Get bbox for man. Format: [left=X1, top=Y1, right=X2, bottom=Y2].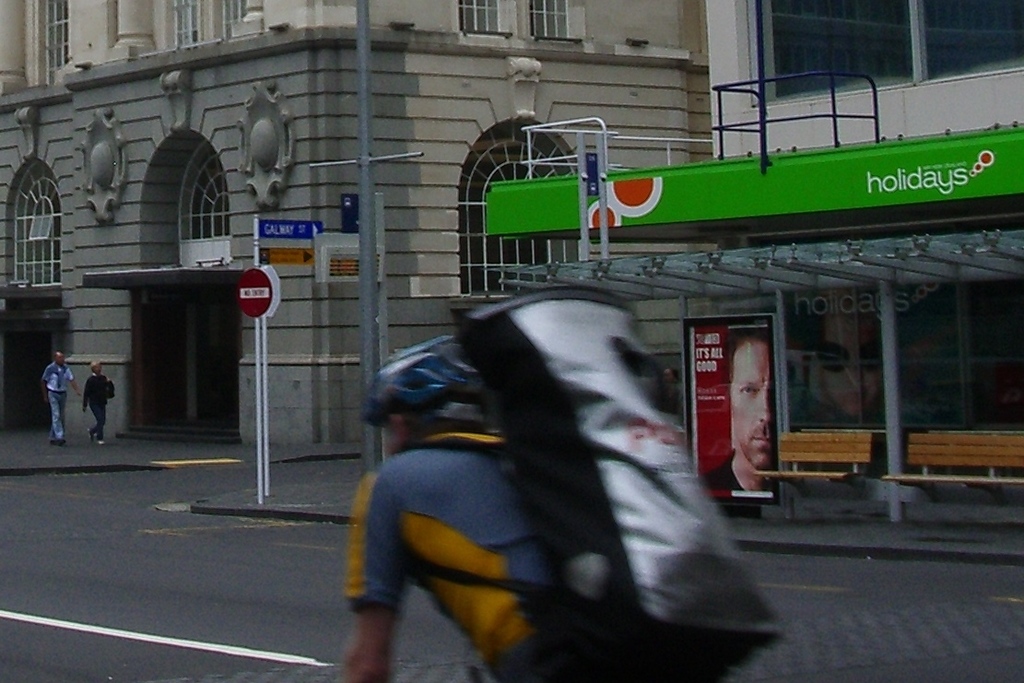
[left=702, top=329, right=769, bottom=492].
